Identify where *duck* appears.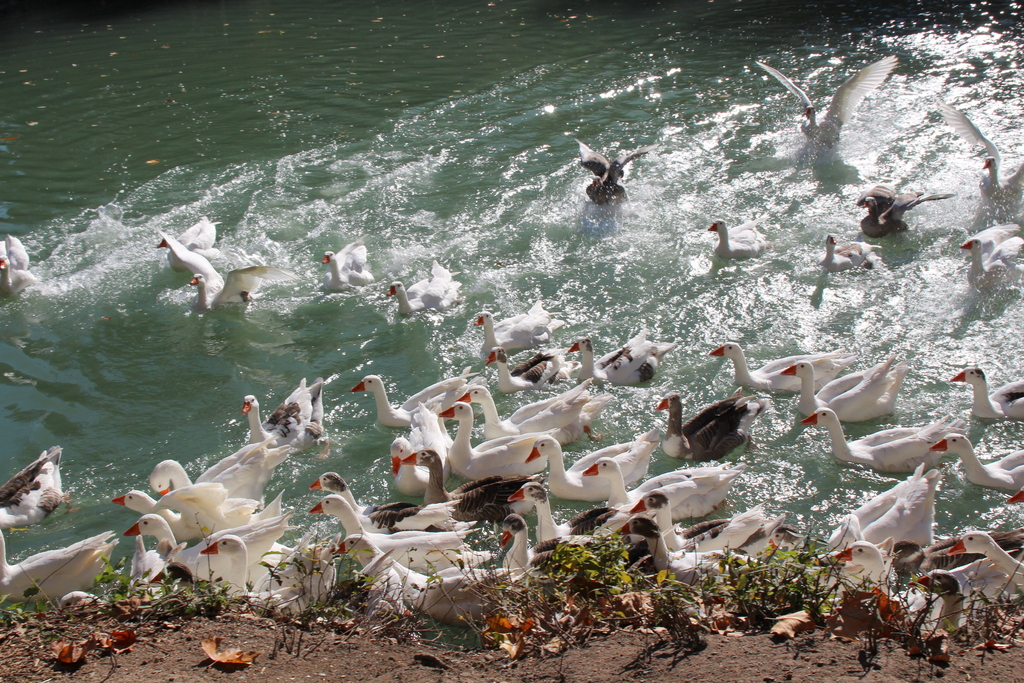
Appears at <region>576, 139, 649, 204</region>.
